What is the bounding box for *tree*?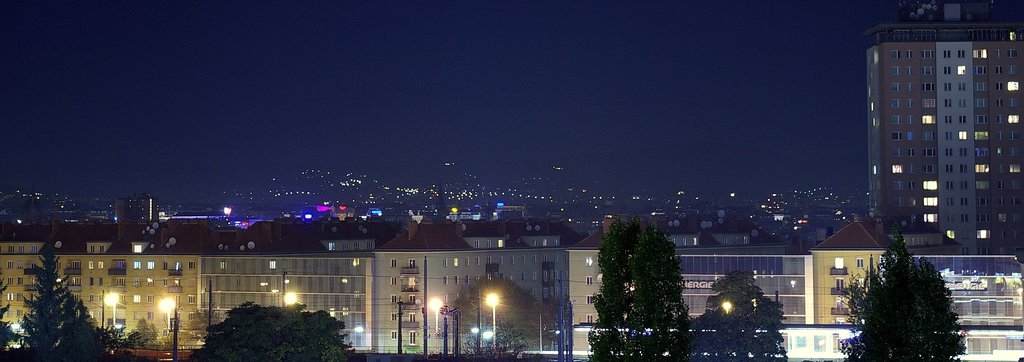
(200, 300, 357, 361).
